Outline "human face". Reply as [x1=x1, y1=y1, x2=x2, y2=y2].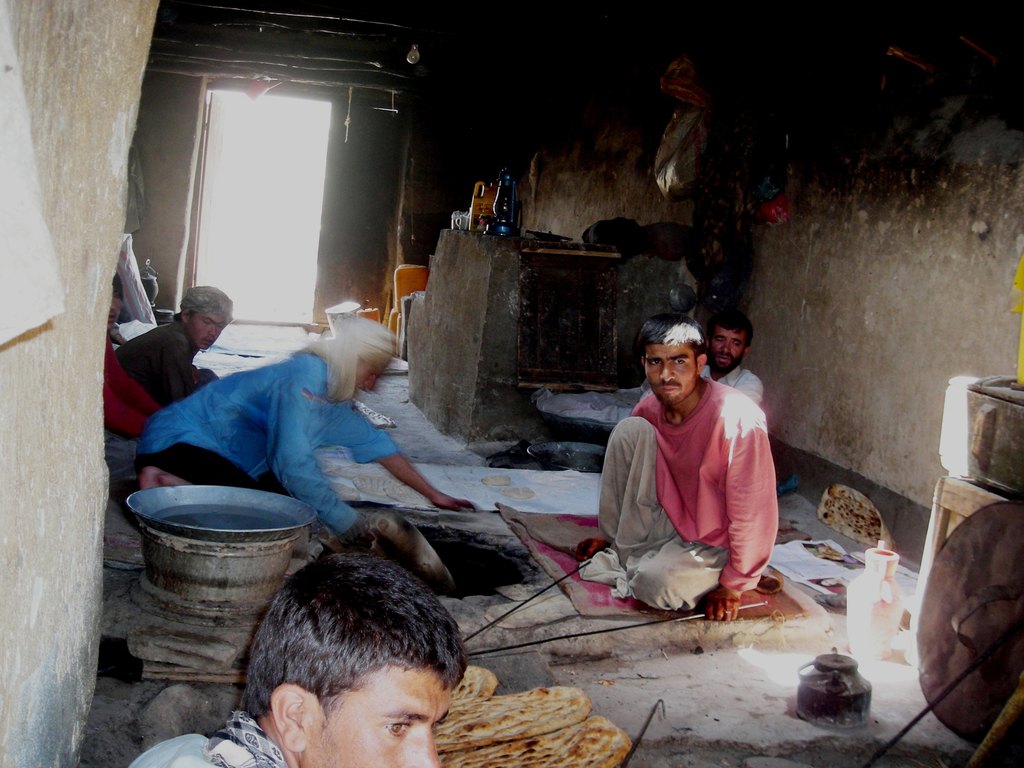
[x1=301, y1=664, x2=451, y2=767].
